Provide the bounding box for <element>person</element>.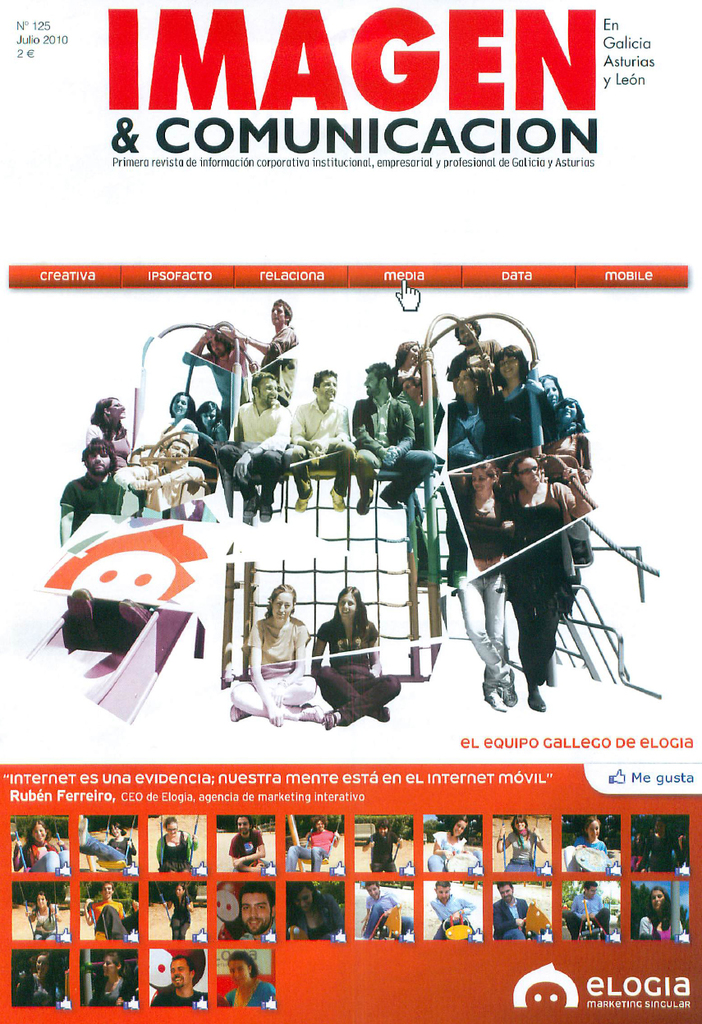
left=360, top=882, right=417, bottom=934.
